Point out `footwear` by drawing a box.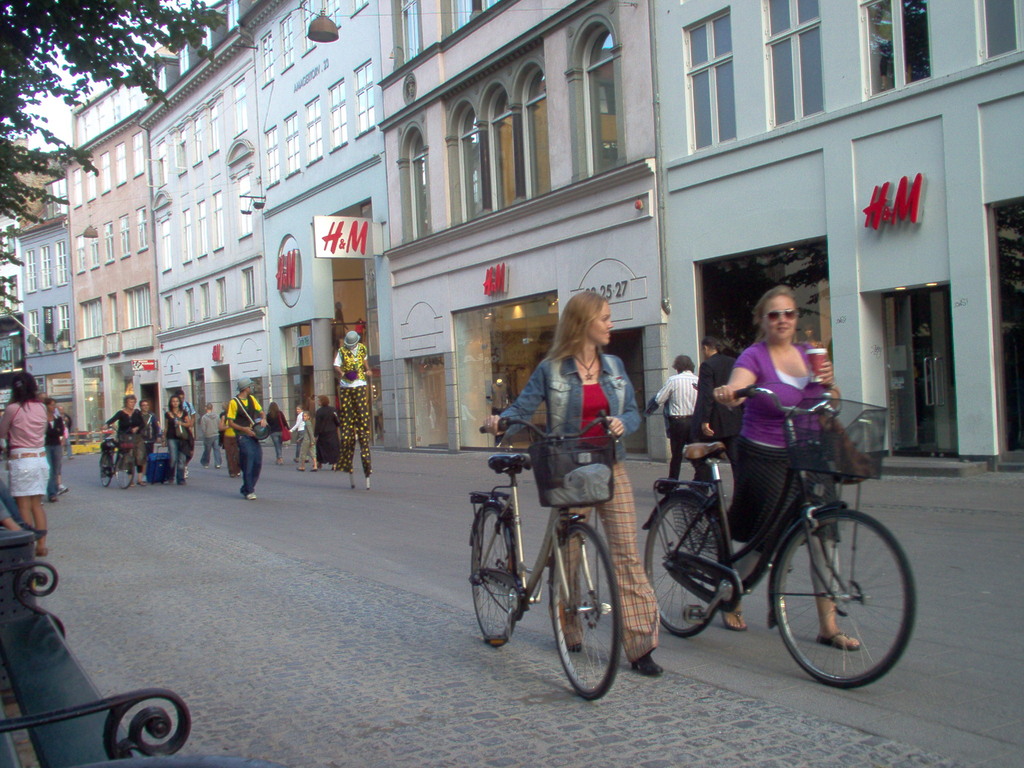
<region>138, 476, 145, 486</region>.
